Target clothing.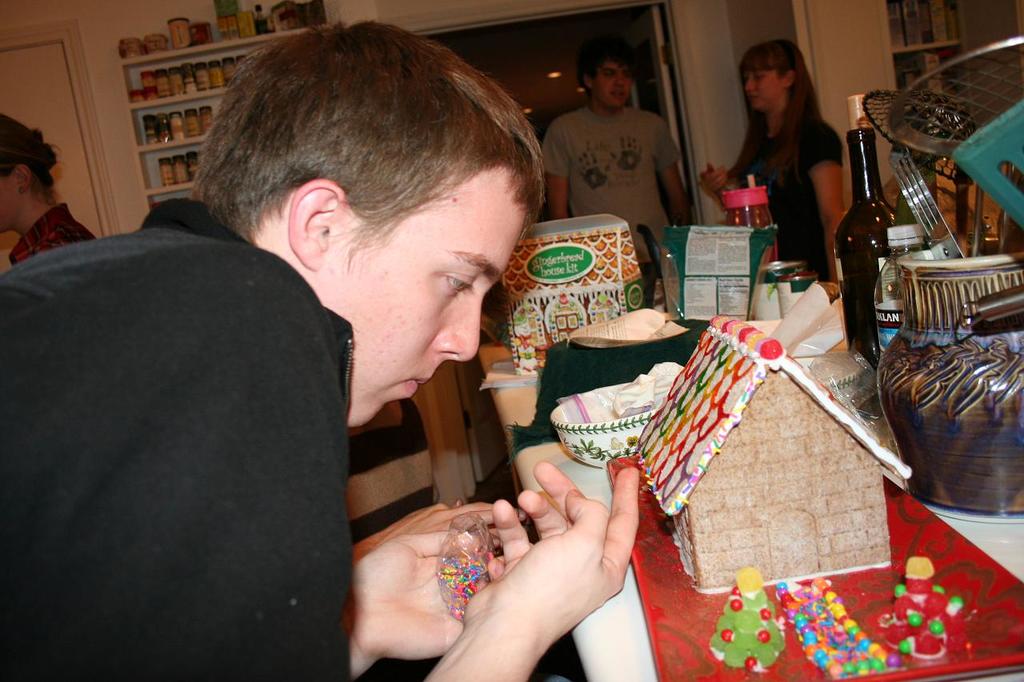
Target region: 0/199/362/681.
